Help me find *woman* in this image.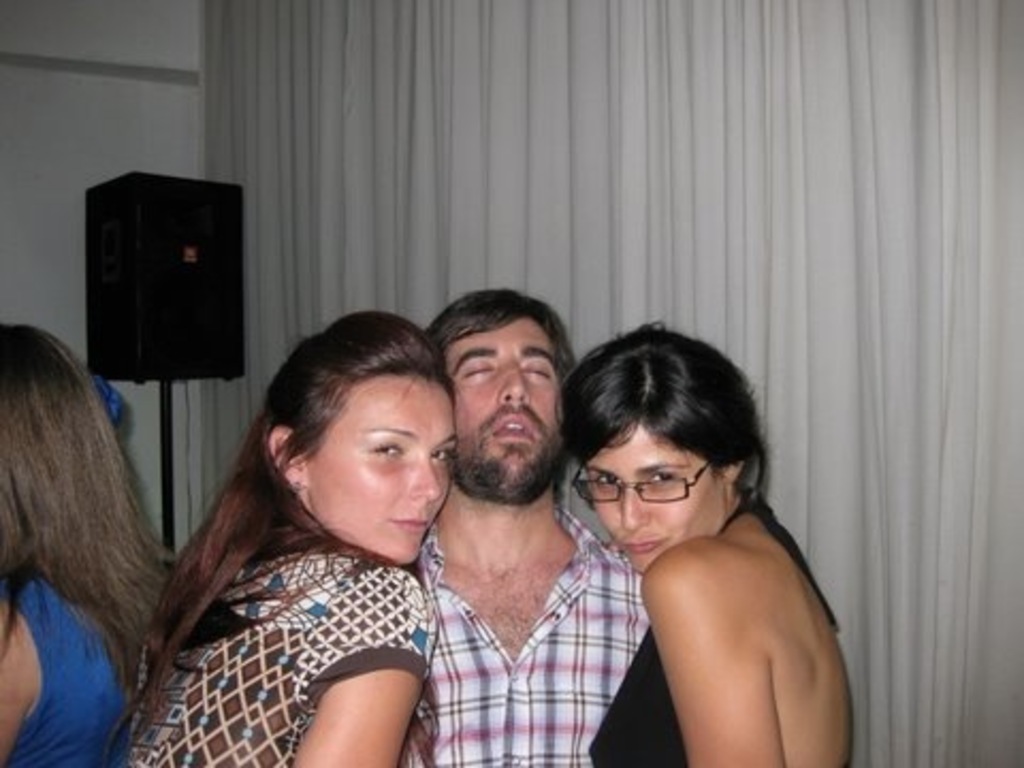
Found it: [0,320,181,766].
